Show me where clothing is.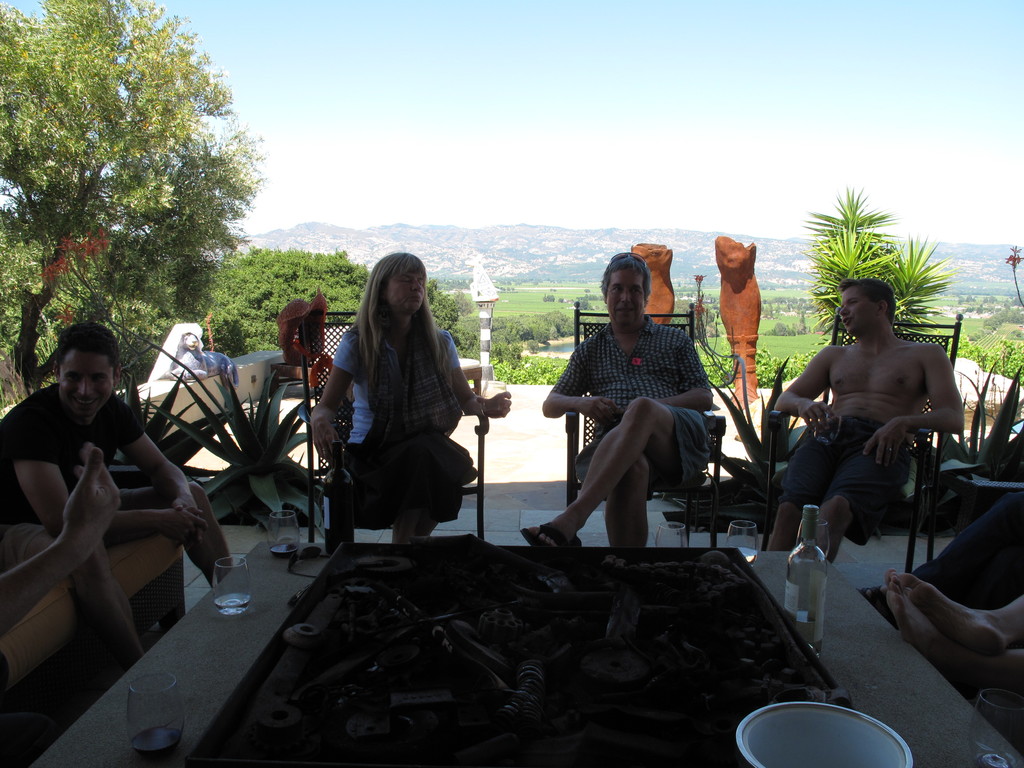
clothing is at 554, 316, 709, 488.
